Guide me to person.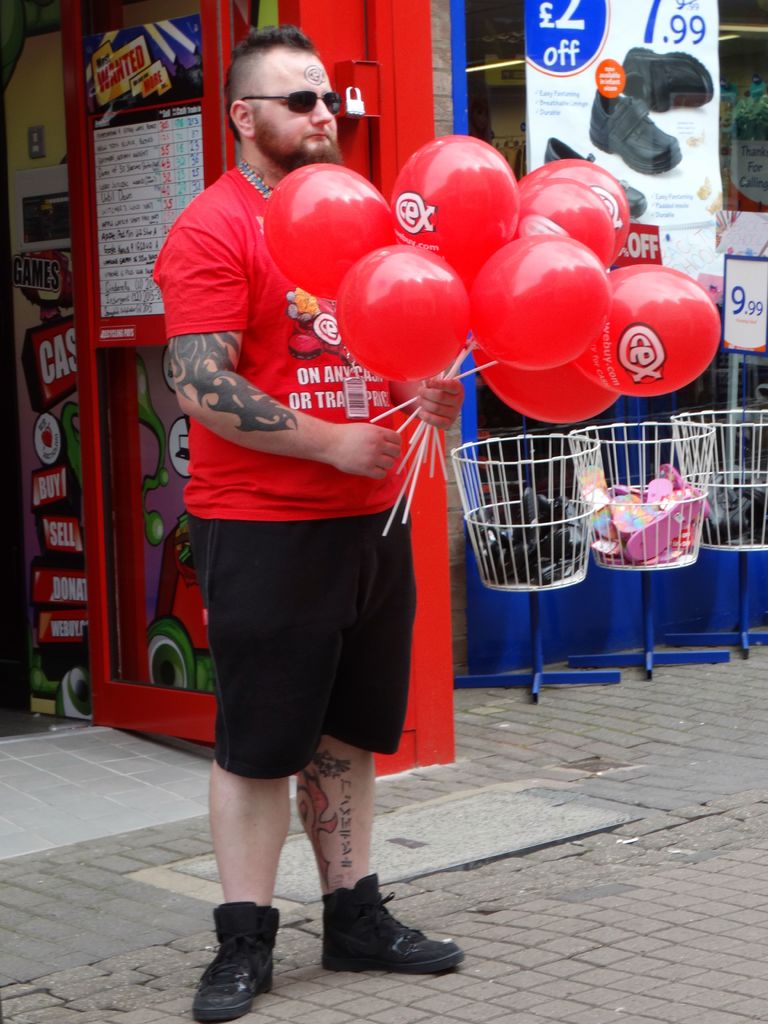
Guidance: locate(146, 18, 475, 1023).
